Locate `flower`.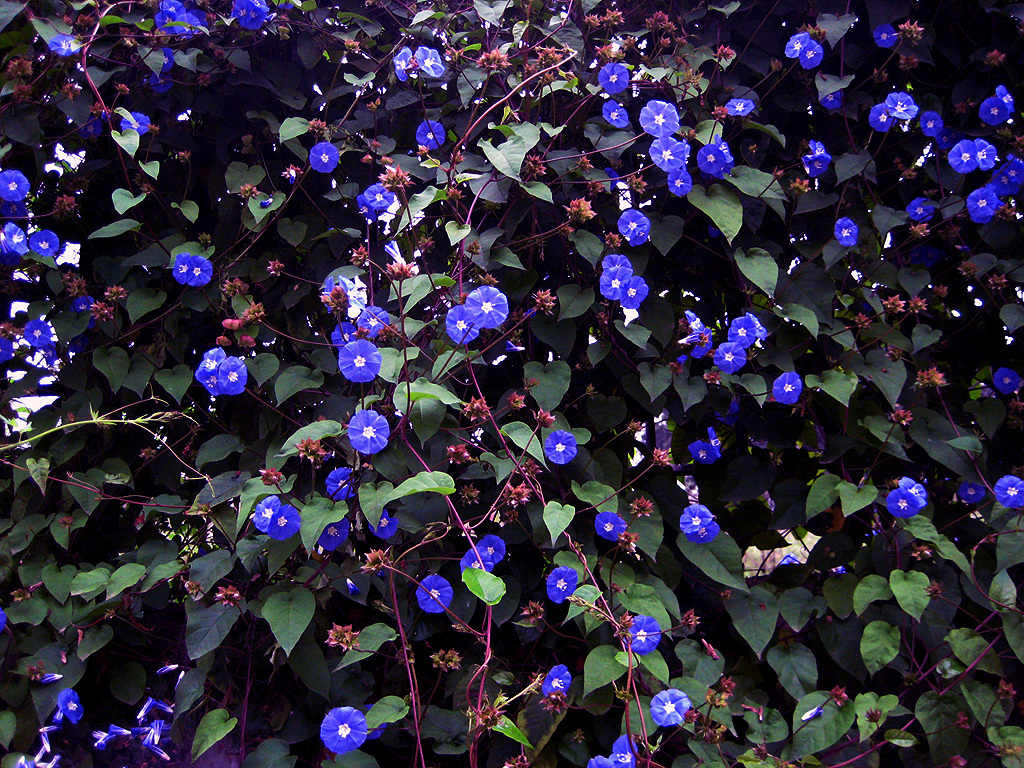
Bounding box: <box>456,547,491,575</box>.
